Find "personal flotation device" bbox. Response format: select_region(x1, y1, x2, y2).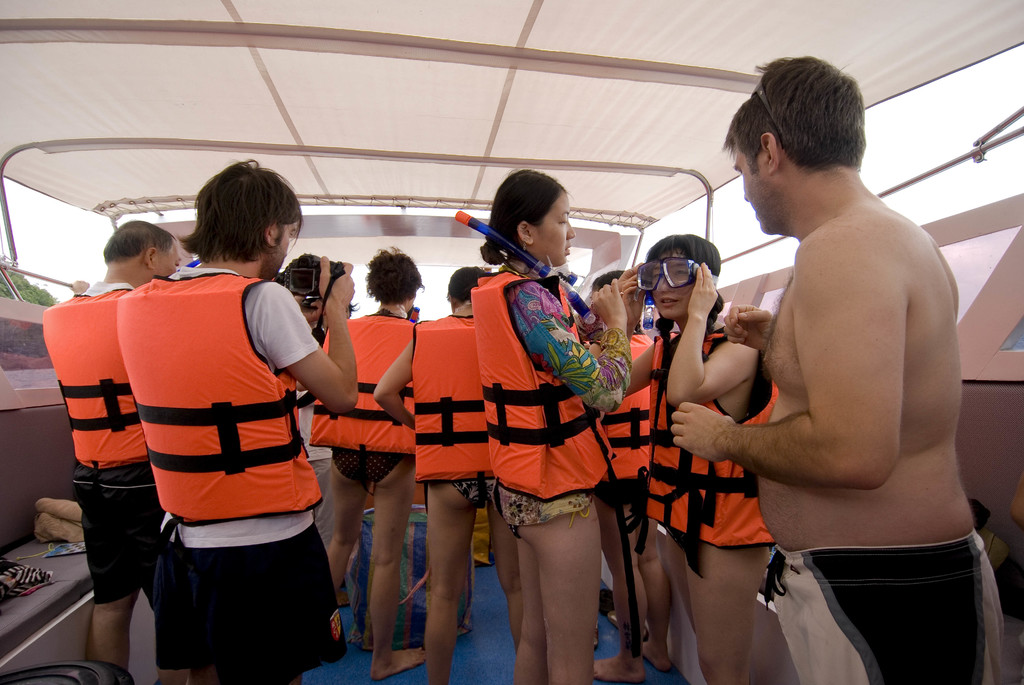
select_region(581, 328, 649, 488).
